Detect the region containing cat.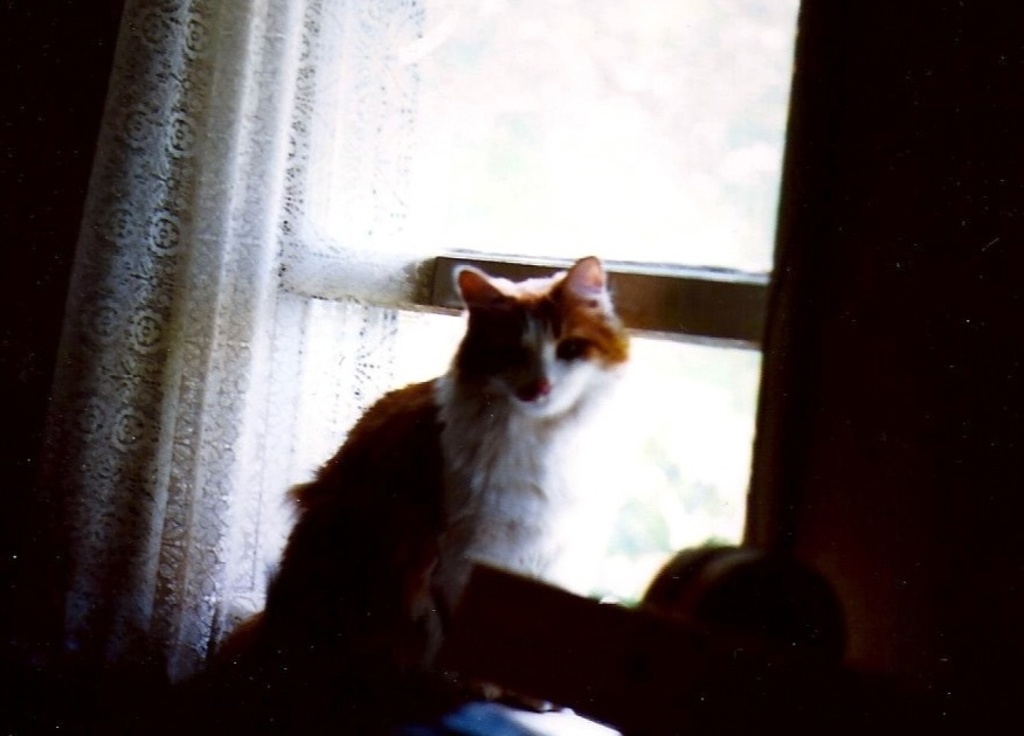
bbox=[206, 251, 636, 735].
